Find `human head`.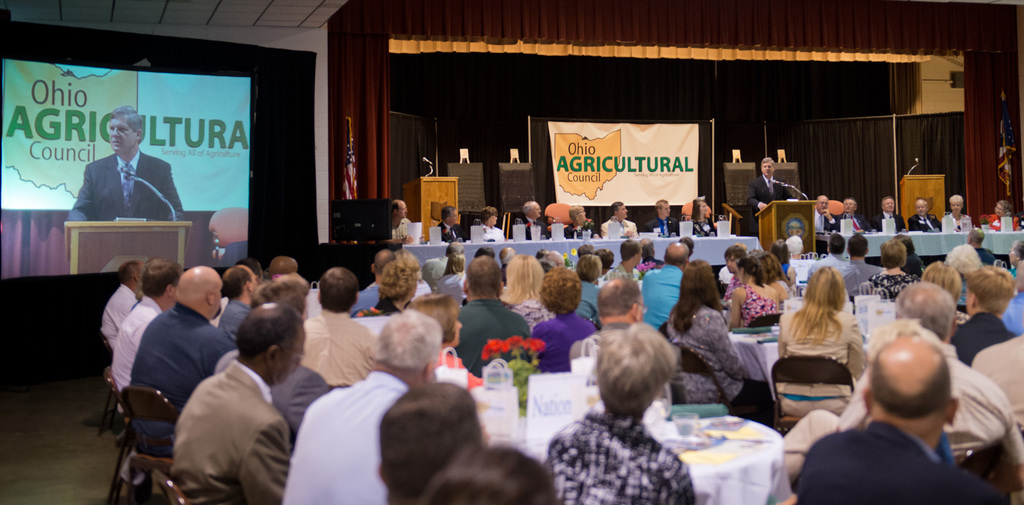
439, 204, 460, 226.
